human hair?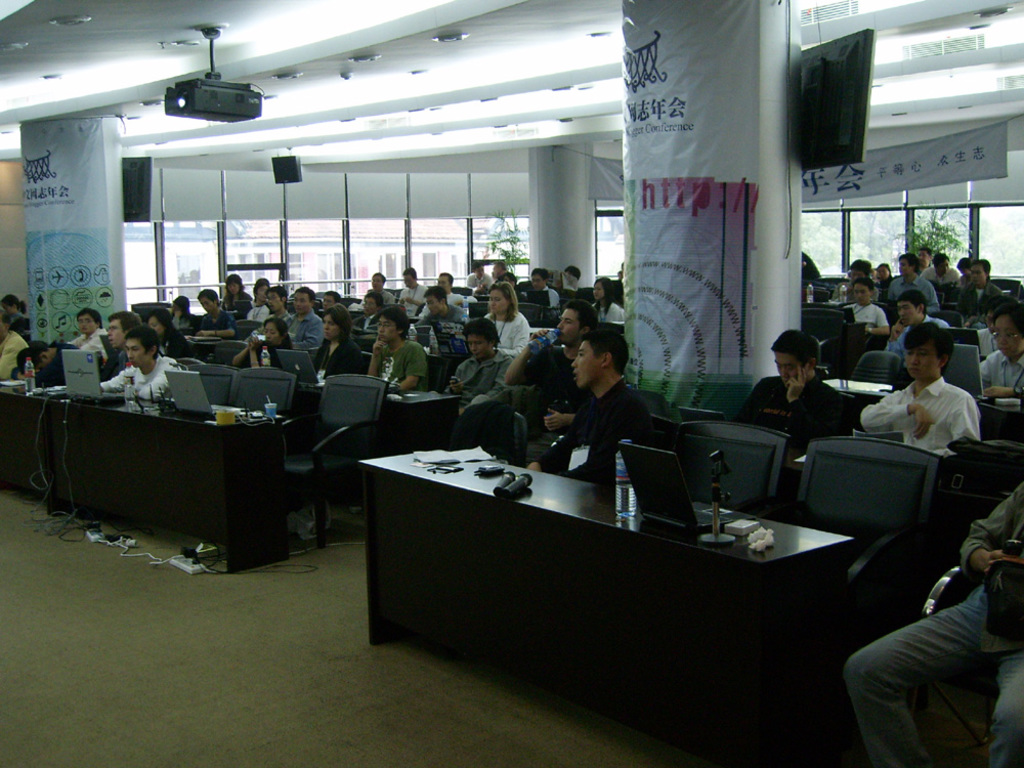
bbox=[109, 309, 138, 323]
